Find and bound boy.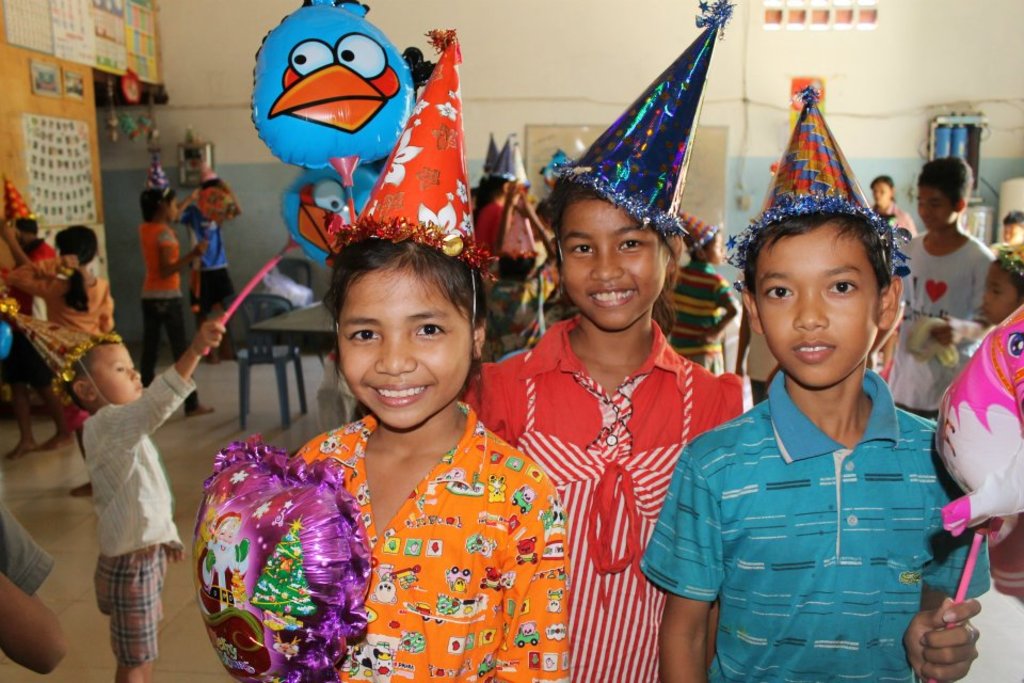
Bound: region(177, 177, 259, 363).
